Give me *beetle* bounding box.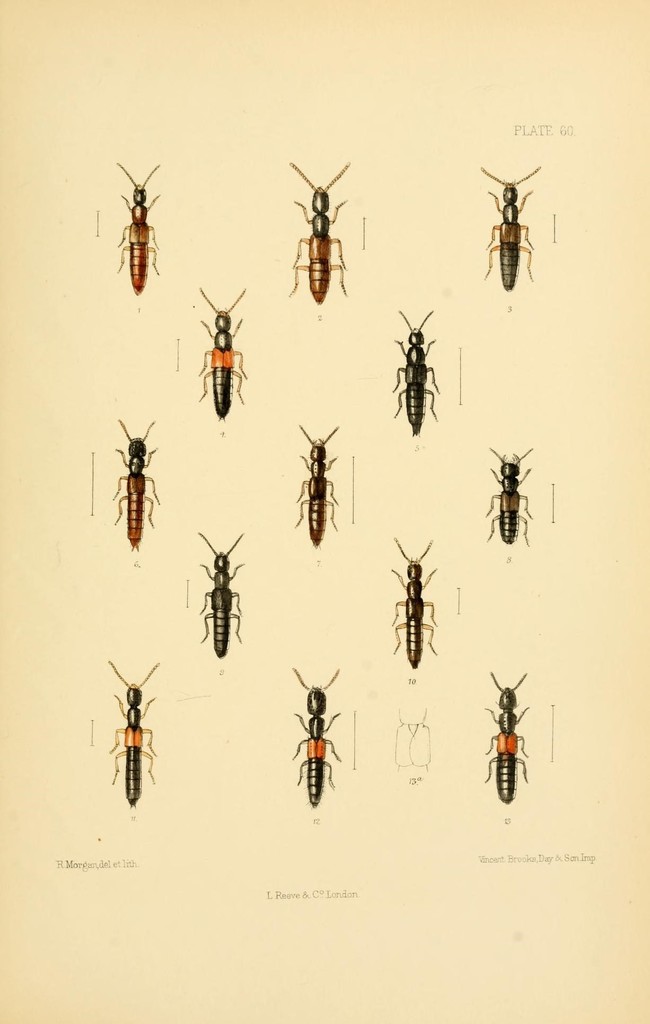
<region>113, 660, 160, 820</region>.
